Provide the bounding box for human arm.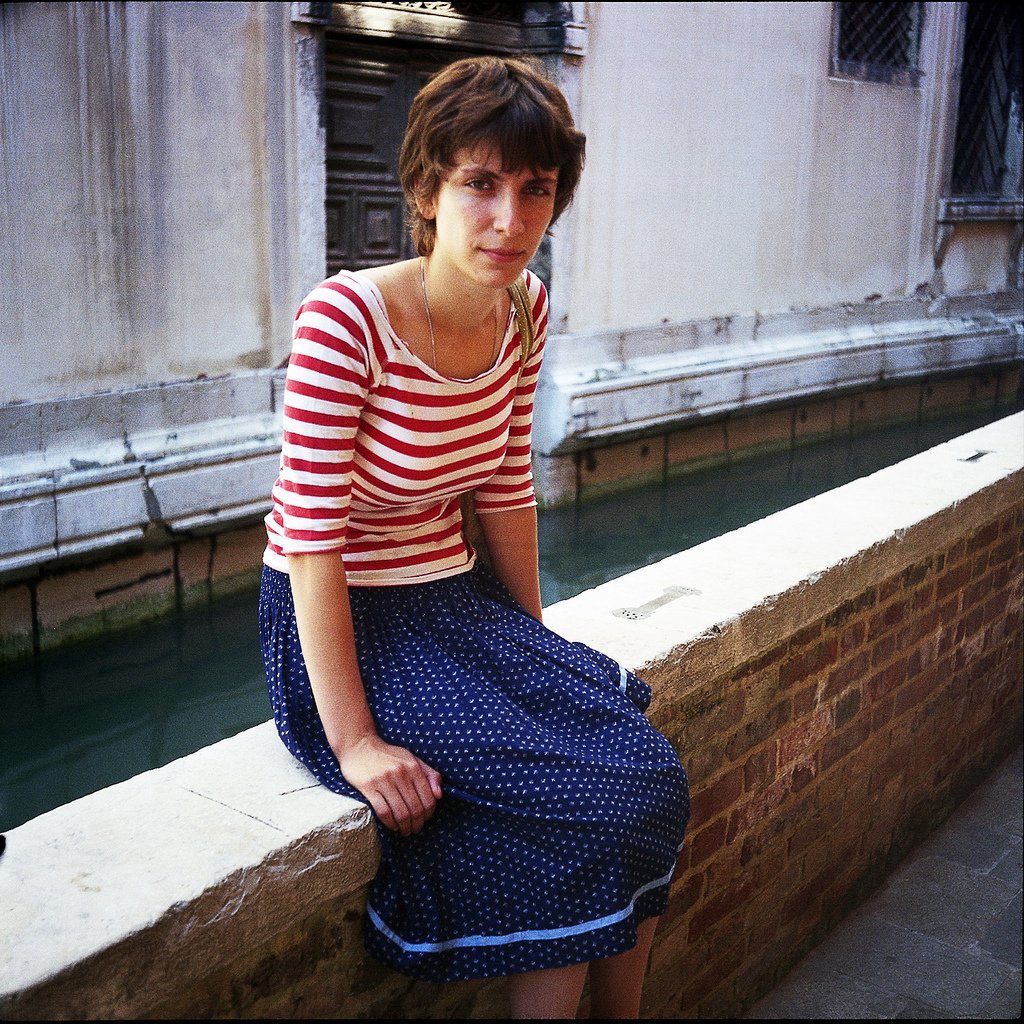
{"left": 276, "top": 295, "right": 445, "bottom": 829}.
